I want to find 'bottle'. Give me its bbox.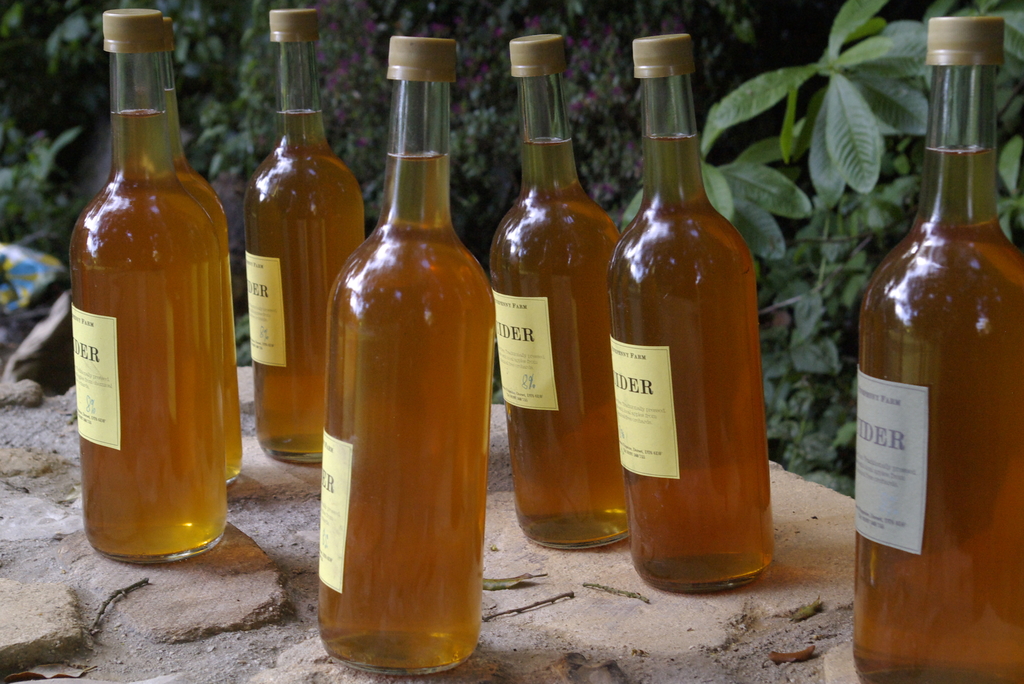
492:32:621:552.
